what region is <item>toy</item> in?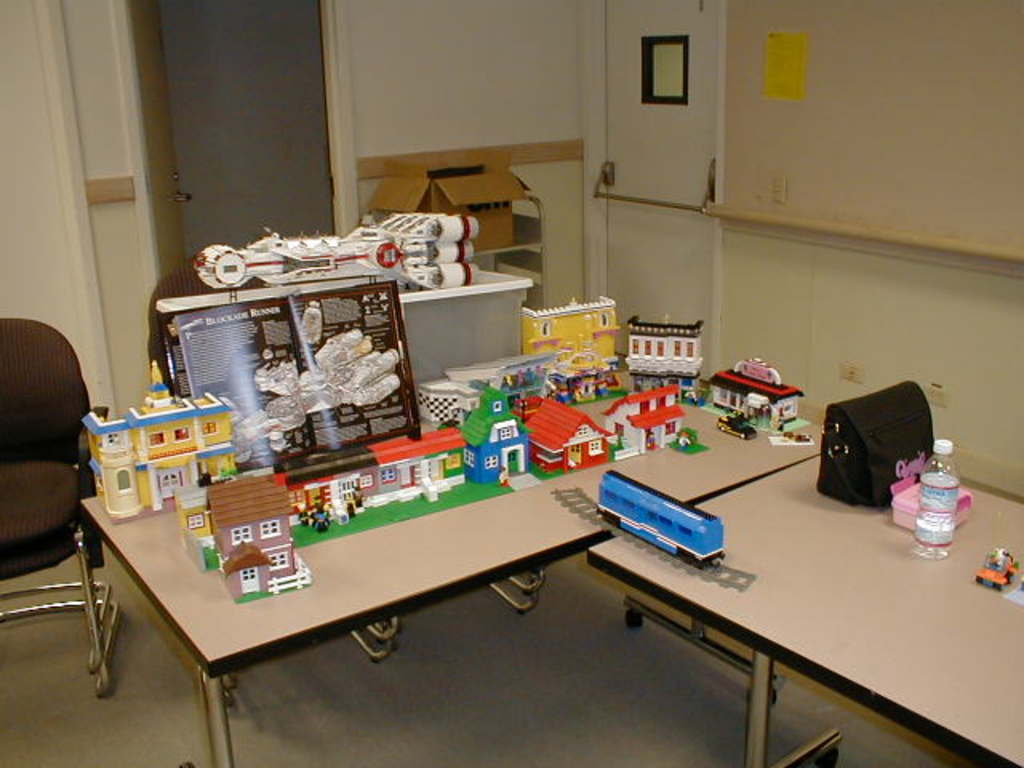
554:469:752:592.
